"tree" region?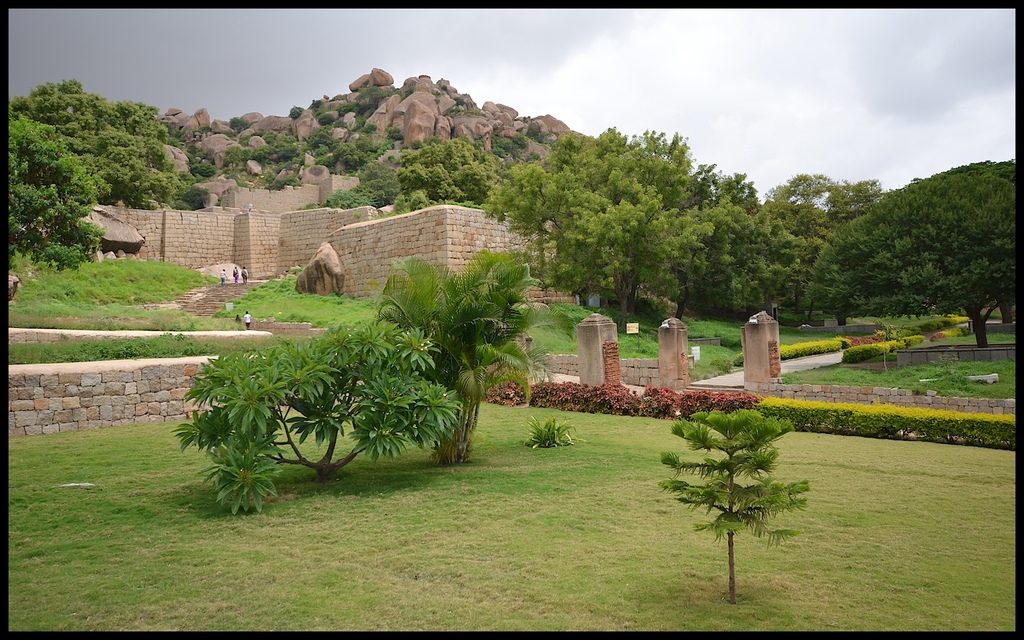
[left=6, top=117, right=109, bottom=273]
